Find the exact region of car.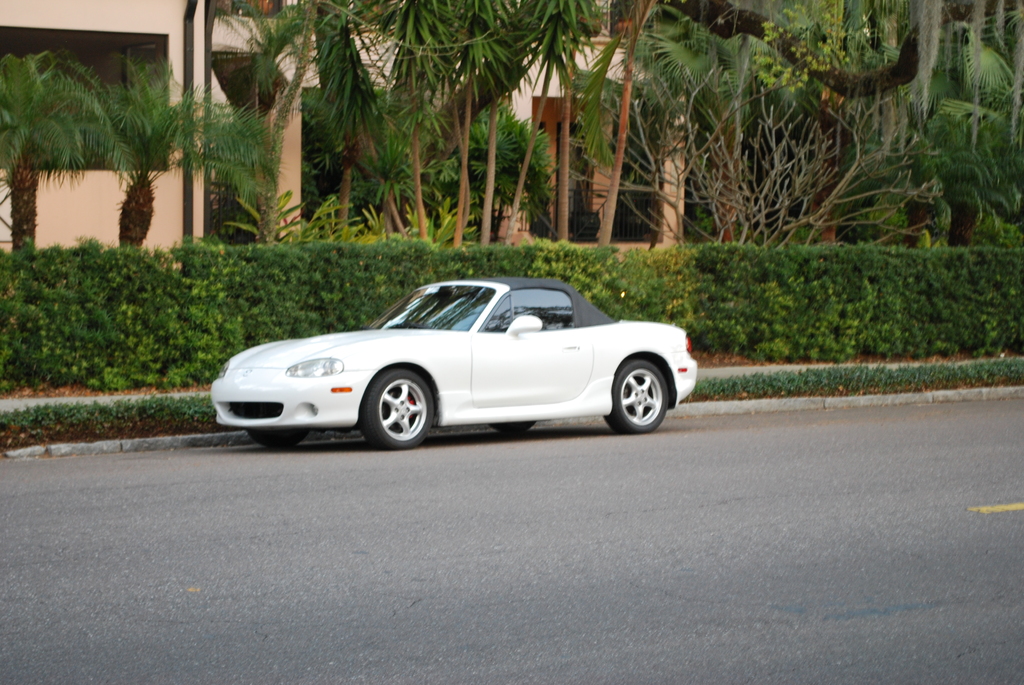
Exact region: 202:269:705:455.
